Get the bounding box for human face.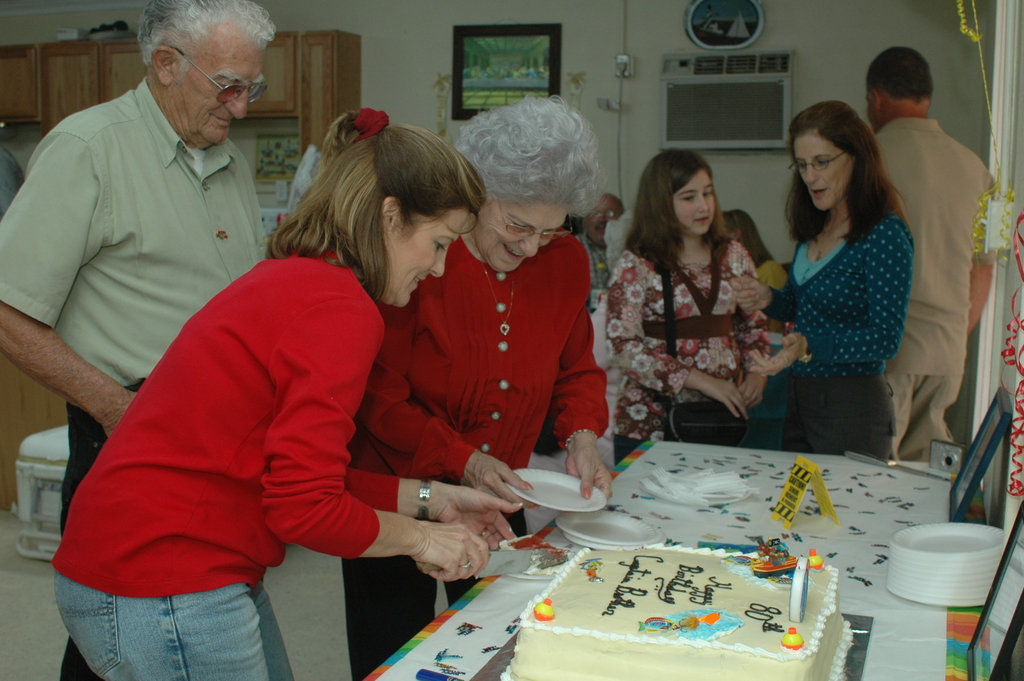
(171,31,271,147).
